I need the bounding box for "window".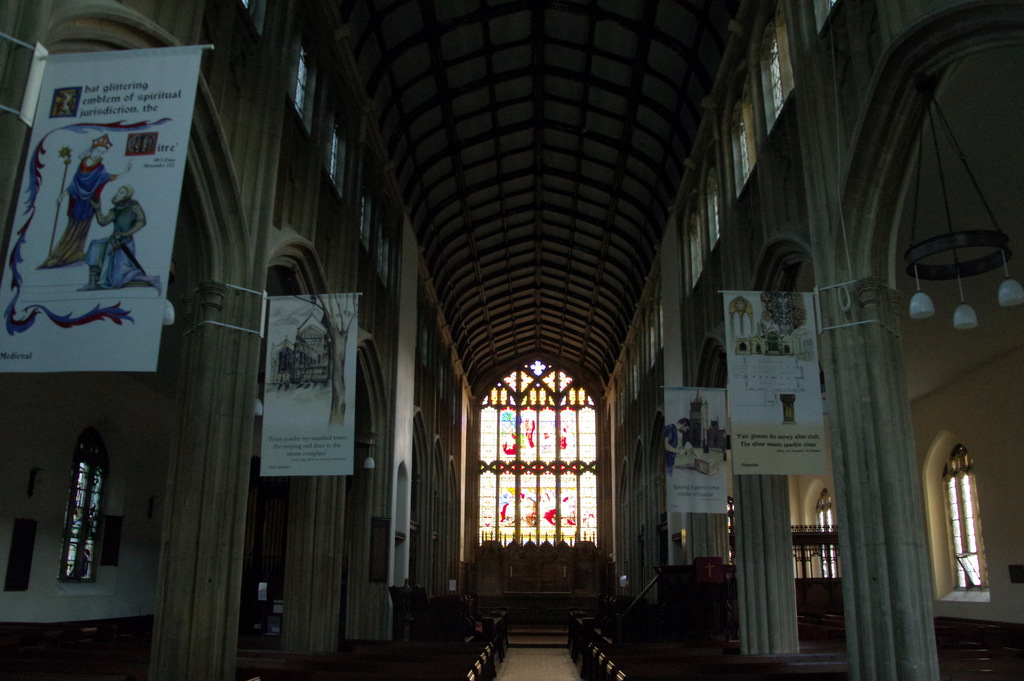
Here it is: 60/436/94/583.
